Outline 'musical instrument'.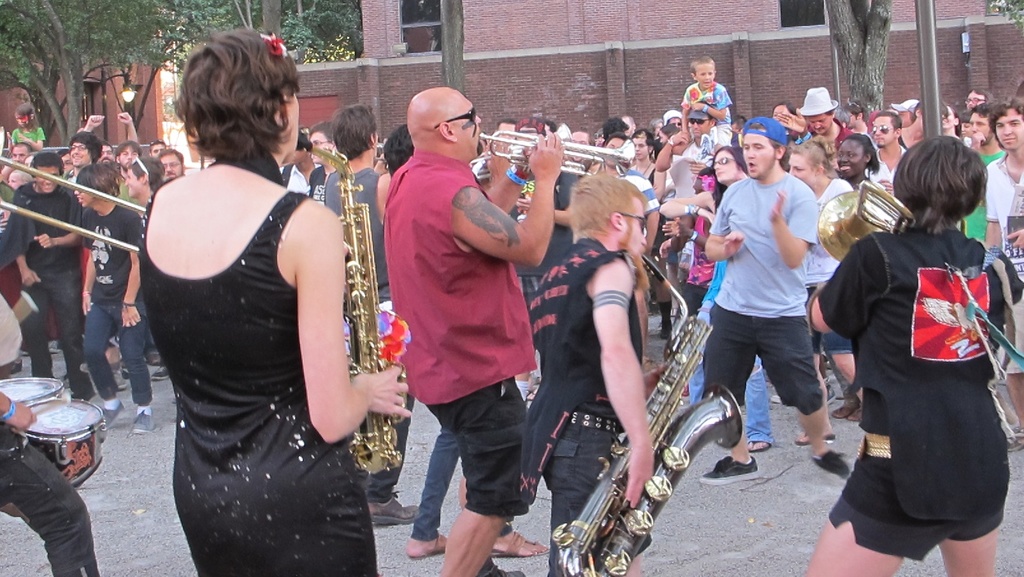
Outline: (x1=295, y1=131, x2=403, y2=473).
